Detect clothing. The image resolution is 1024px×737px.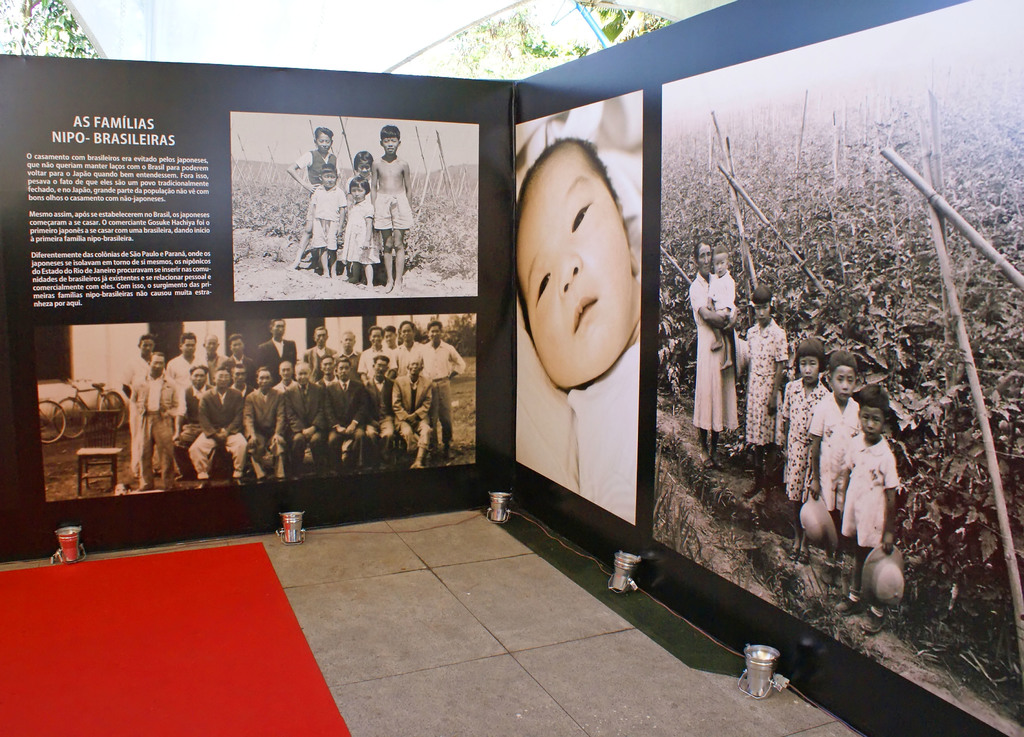
[372,190,419,234].
